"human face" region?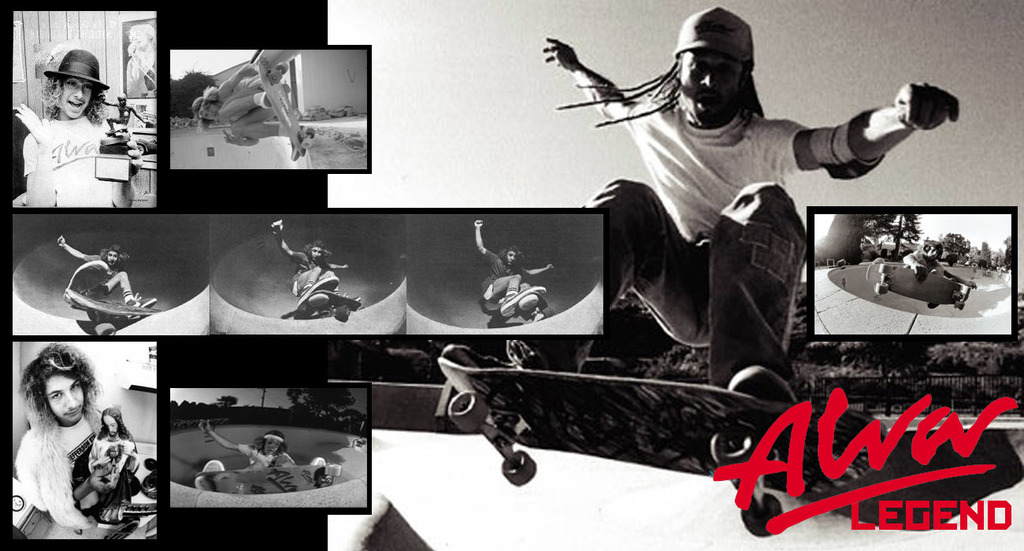
{"left": 132, "top": 32, "right": 146, "bottom": 47}
